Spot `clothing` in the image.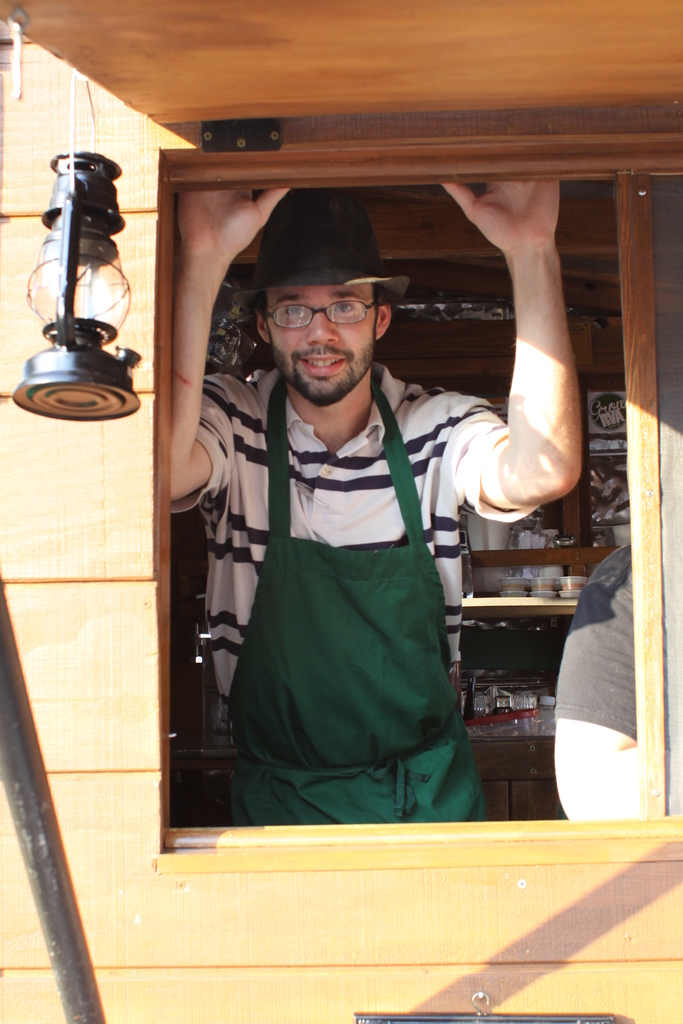
`clothing` found at BBox(188, 322, 510, 838).
